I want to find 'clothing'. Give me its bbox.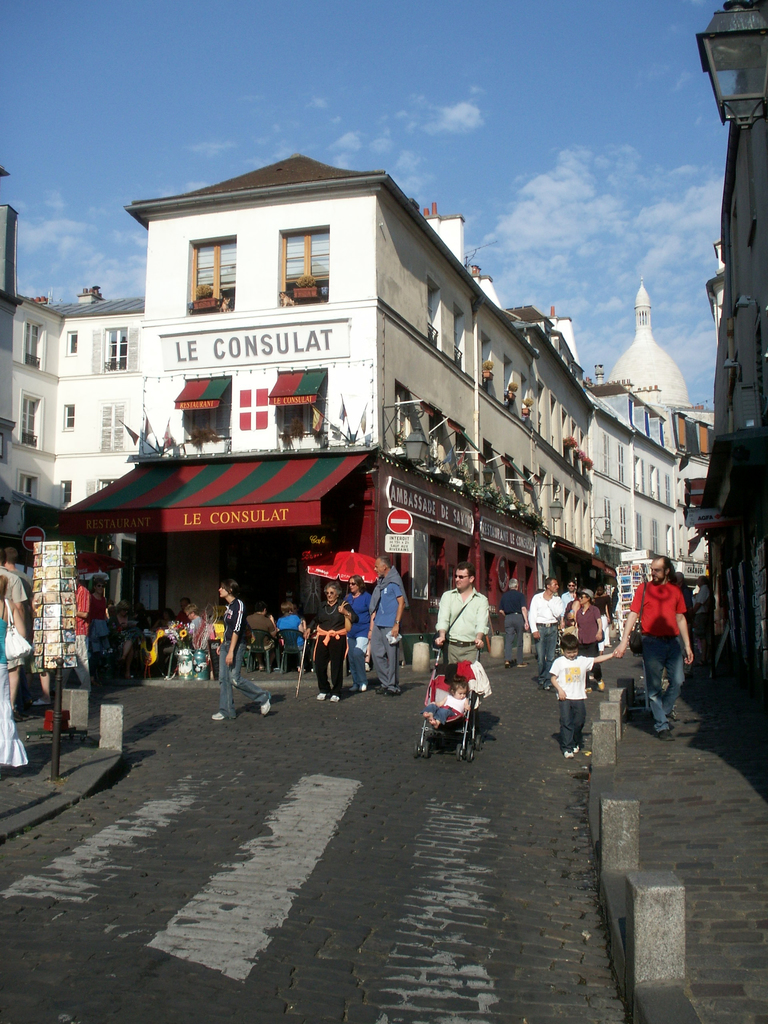
locate(274, 612, 308, 669).
